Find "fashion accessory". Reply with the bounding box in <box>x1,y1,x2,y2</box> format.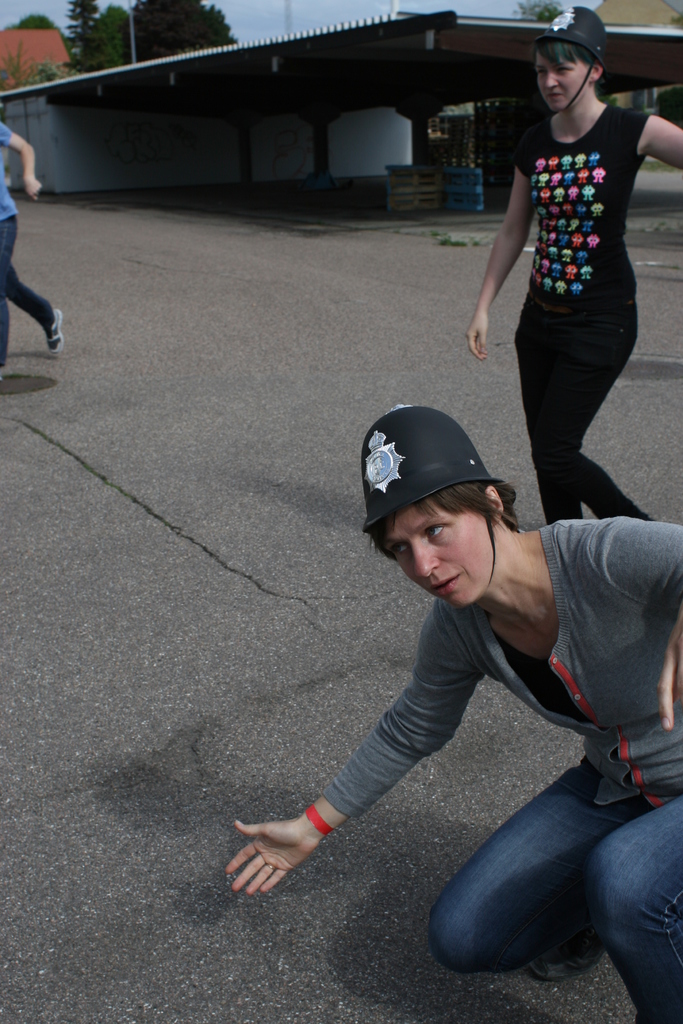
<box>539,8,604,113</box>.
